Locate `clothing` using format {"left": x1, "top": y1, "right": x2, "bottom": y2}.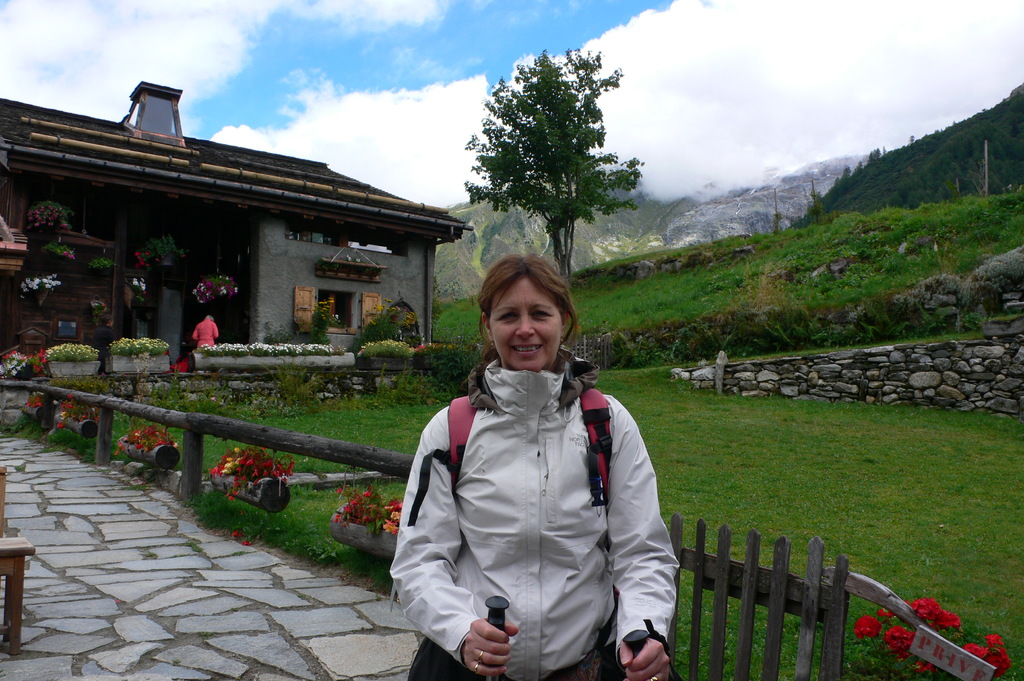
{"left": 193, "top": 318, "right": 221, "bottom": 347}.
